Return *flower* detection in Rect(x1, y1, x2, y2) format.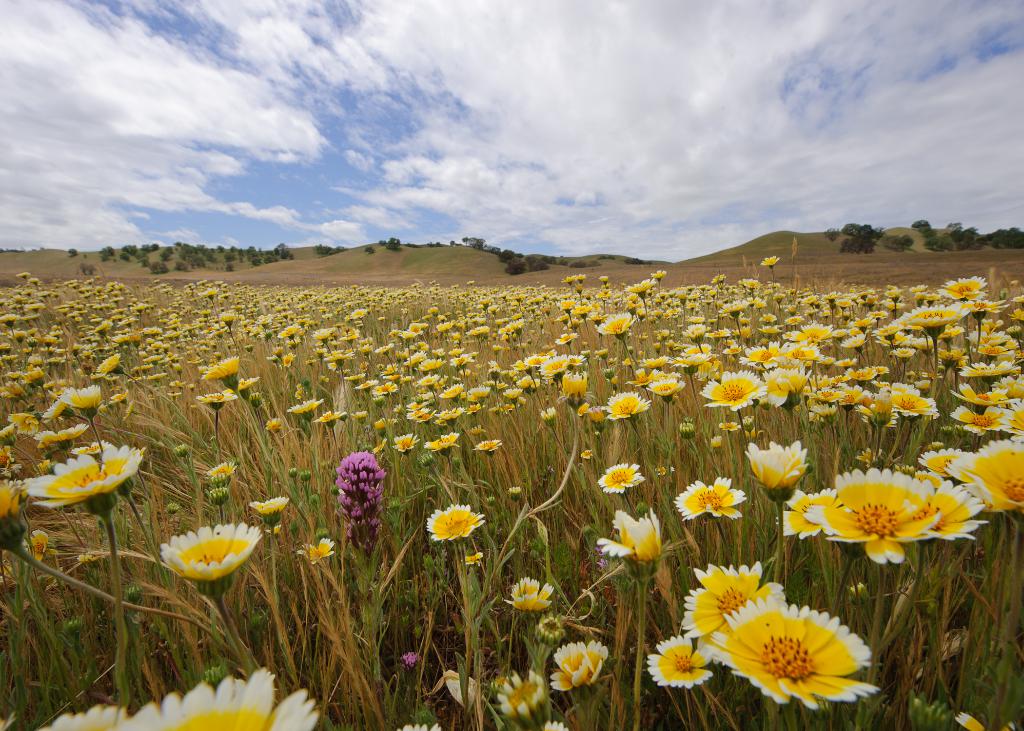
Rect(550, 639, 612, 696).
